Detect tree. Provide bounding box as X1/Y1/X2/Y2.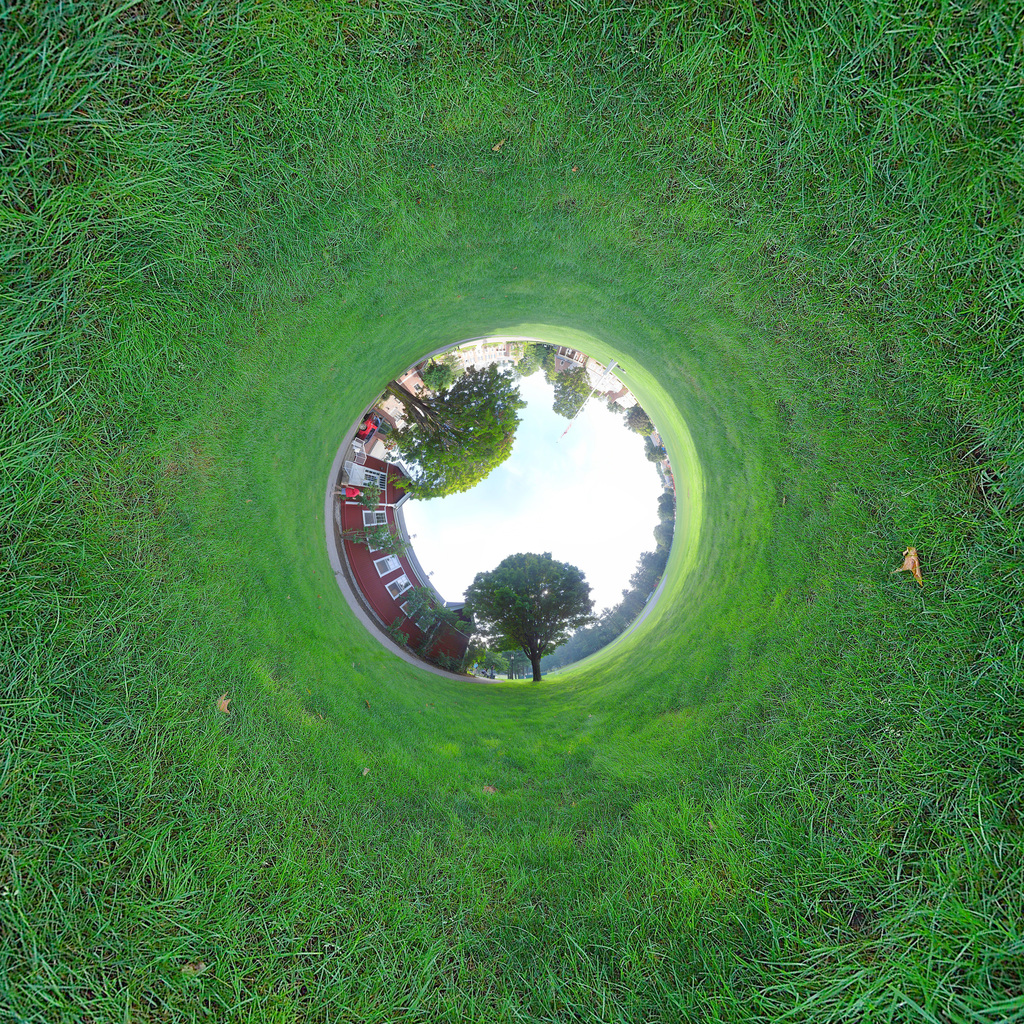
640/444/669/465.
